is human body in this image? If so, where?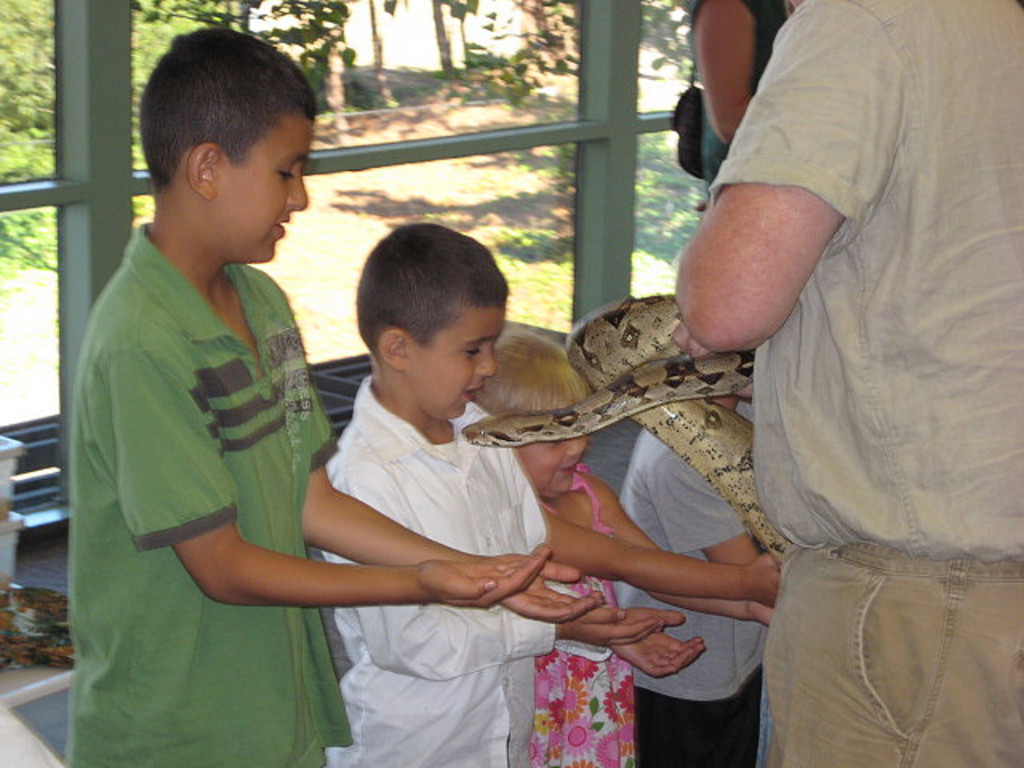
Yes, at box=[69, 218, 563, 765].
